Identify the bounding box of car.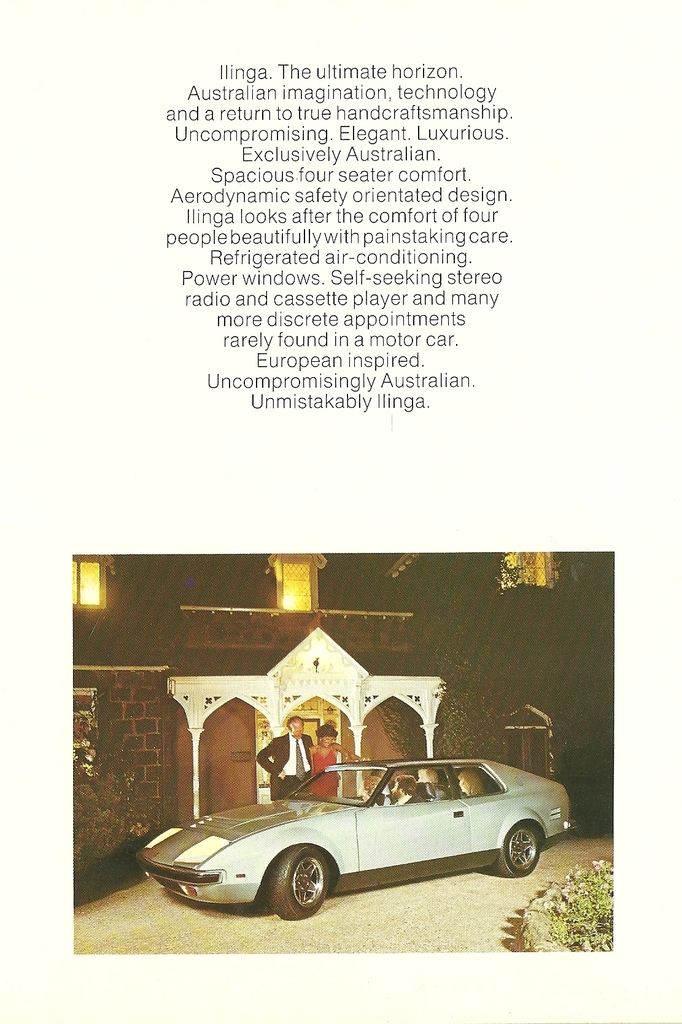
rect(143, 753, 578, 920).
